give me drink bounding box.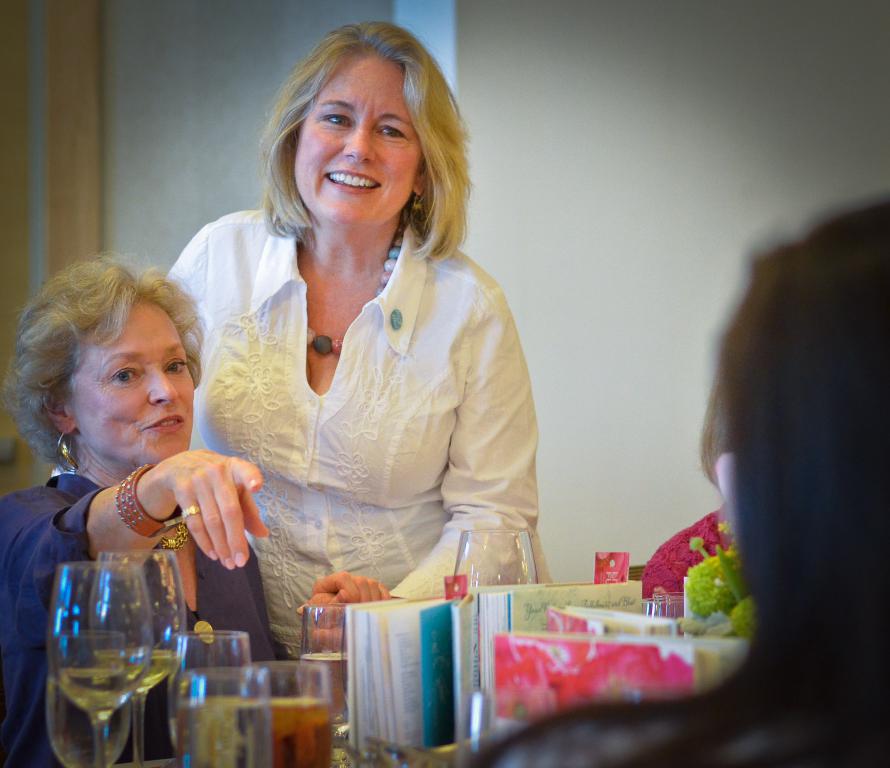
53/663/147/714.
